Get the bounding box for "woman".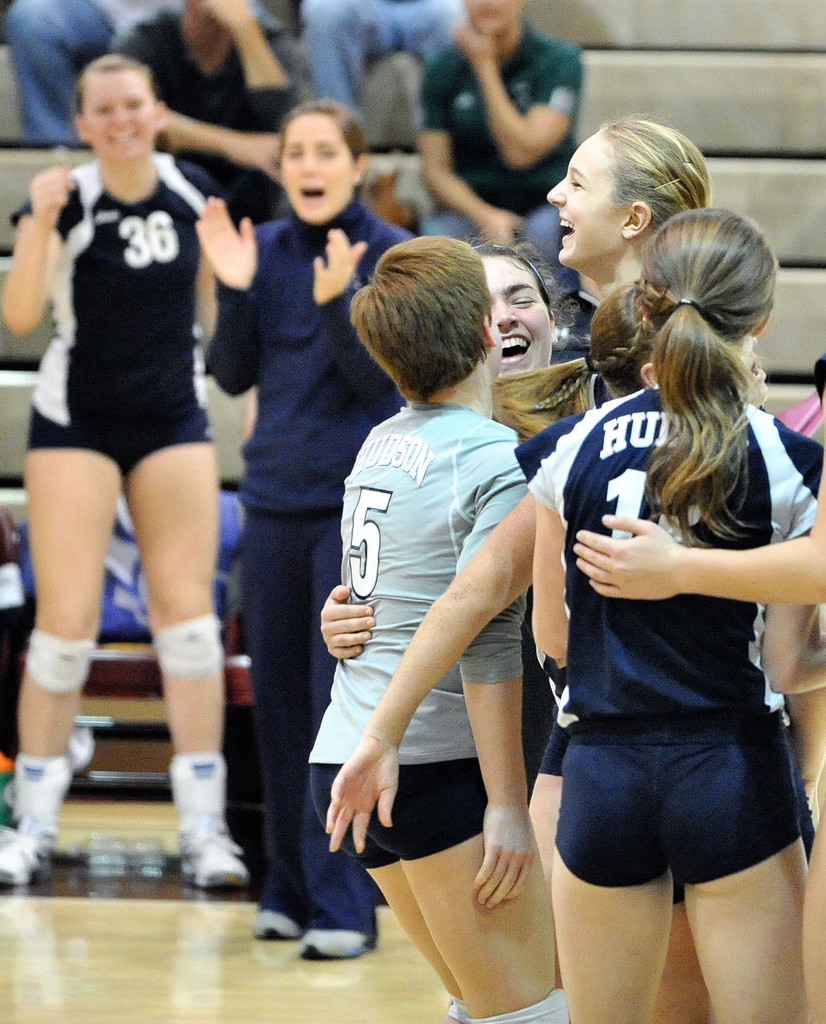
[left=9, top=63, right=266, bottom=840].
